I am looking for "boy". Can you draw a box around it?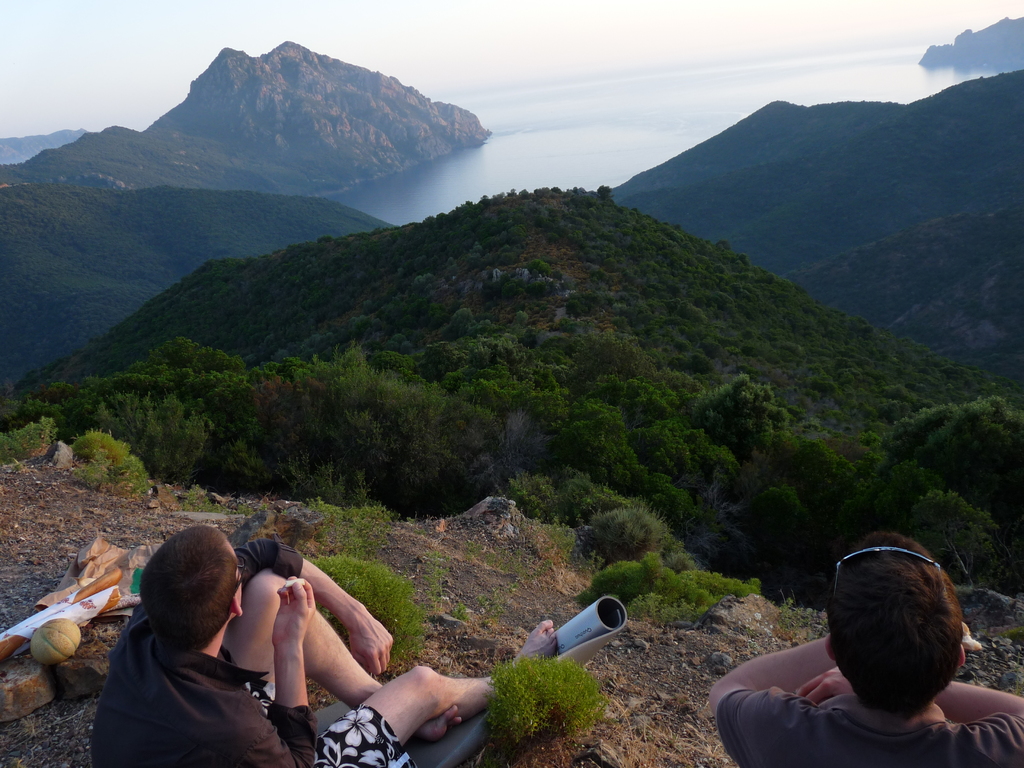
Sure, the bounding box is <region>705, 533, 1023, 767</region>.
